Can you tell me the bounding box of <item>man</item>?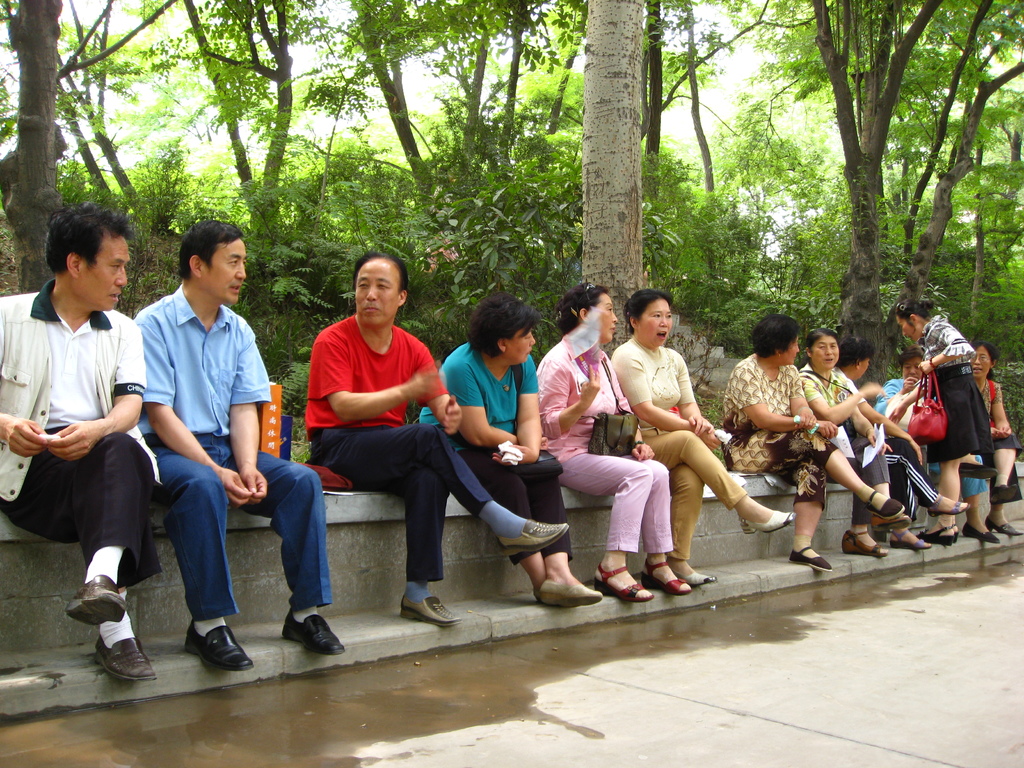
{"x1": 0, "y1": 212, "x2": 166, "y2": 677}.
